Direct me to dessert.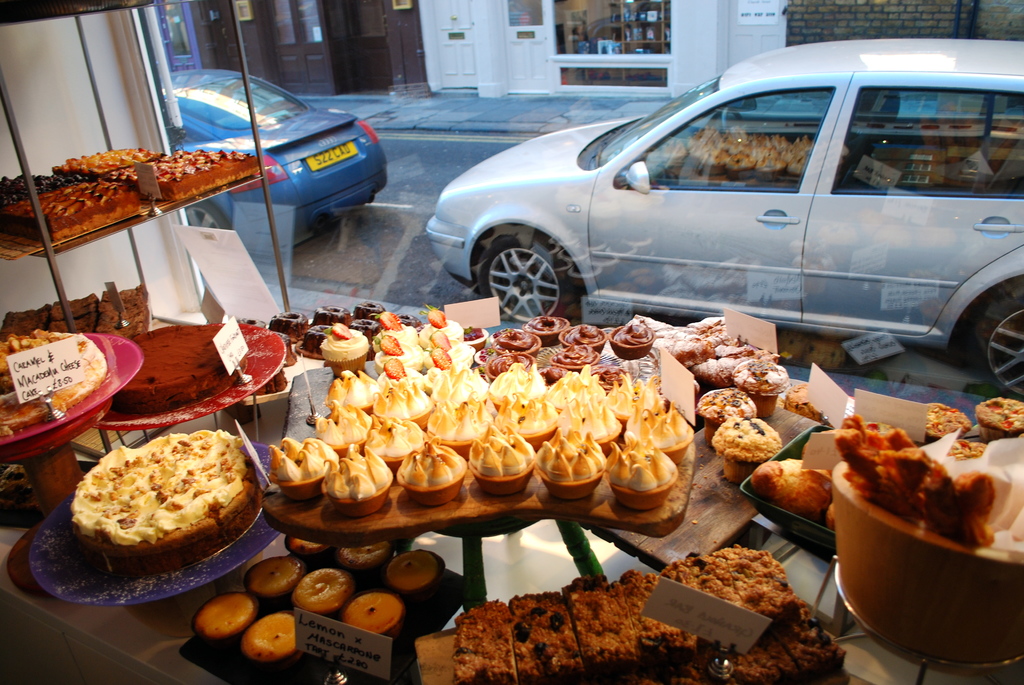
Direction: [299, 330, 333, 352].
